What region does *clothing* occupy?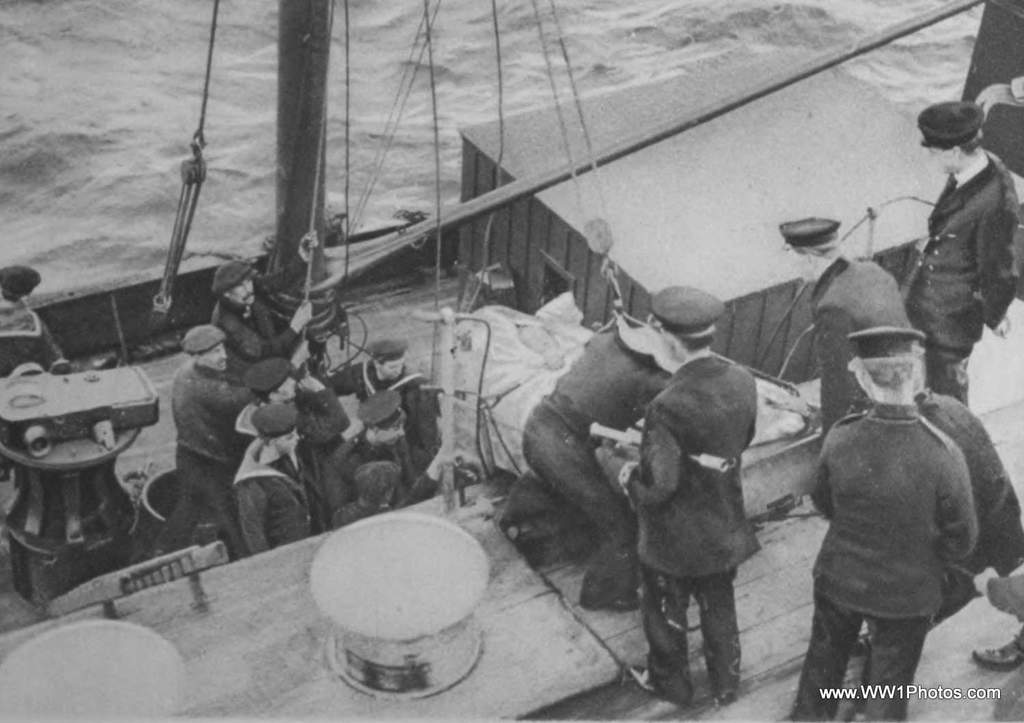
box(521, 319, 664, 601).
